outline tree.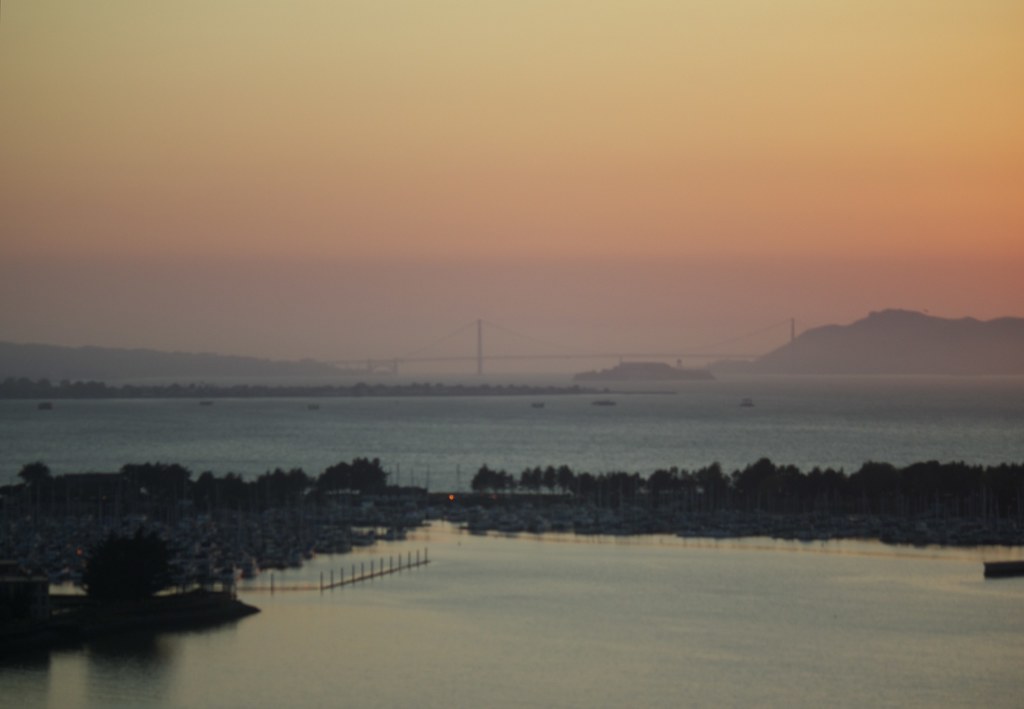
Outline: <region>729, 453, 792, 491</region>.
